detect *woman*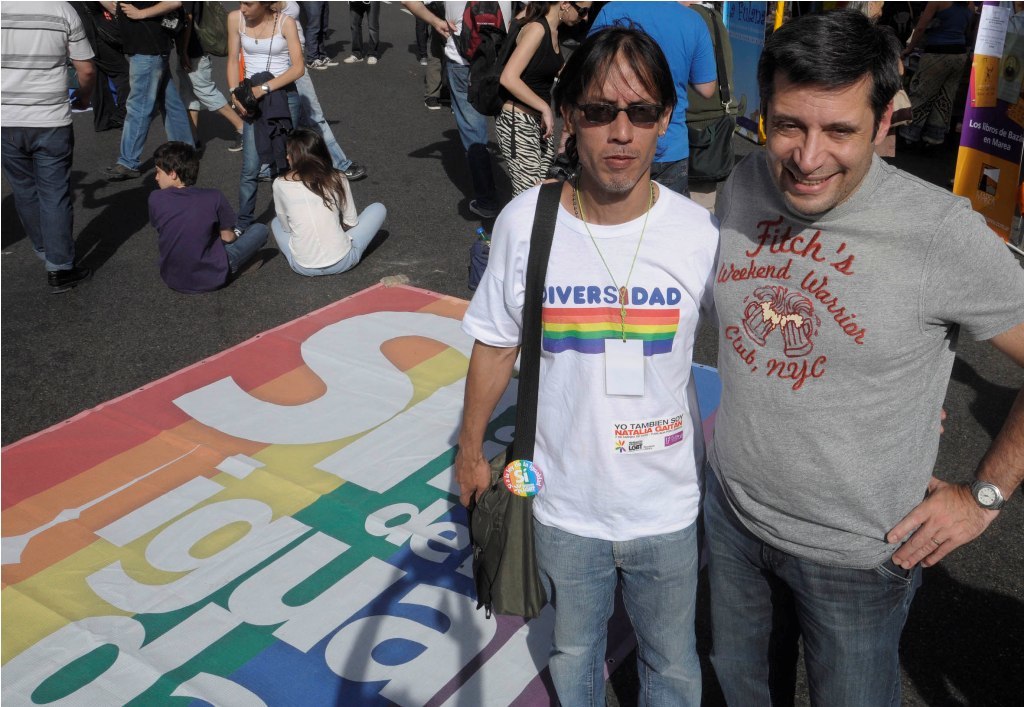
<box>693,12,1023,706</box>
